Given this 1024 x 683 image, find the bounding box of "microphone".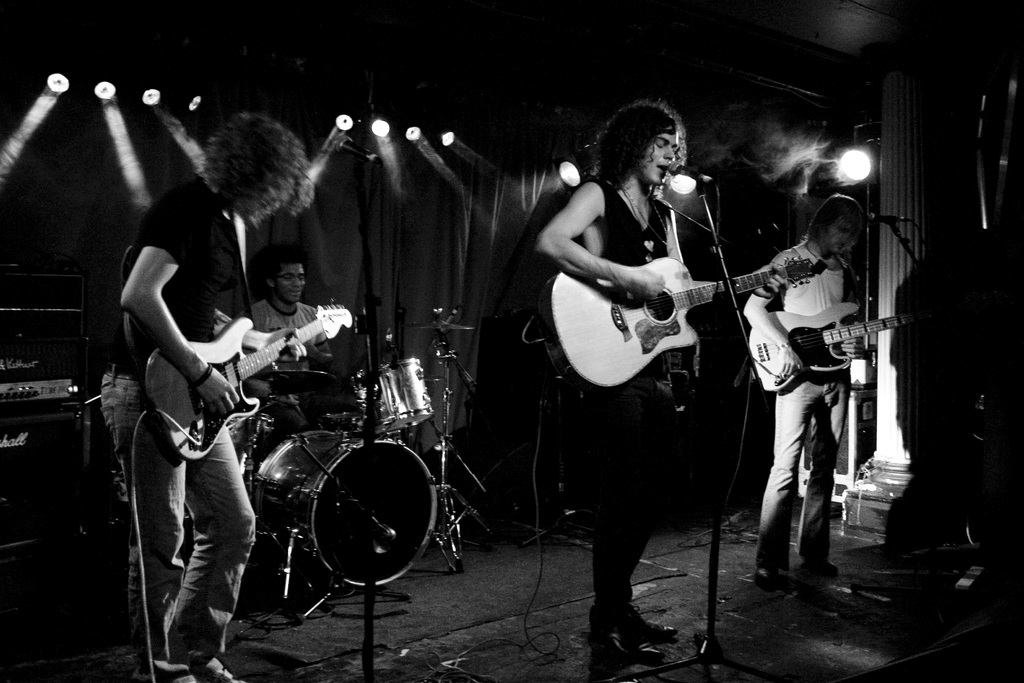
detection(669, 161, 714, 197).
